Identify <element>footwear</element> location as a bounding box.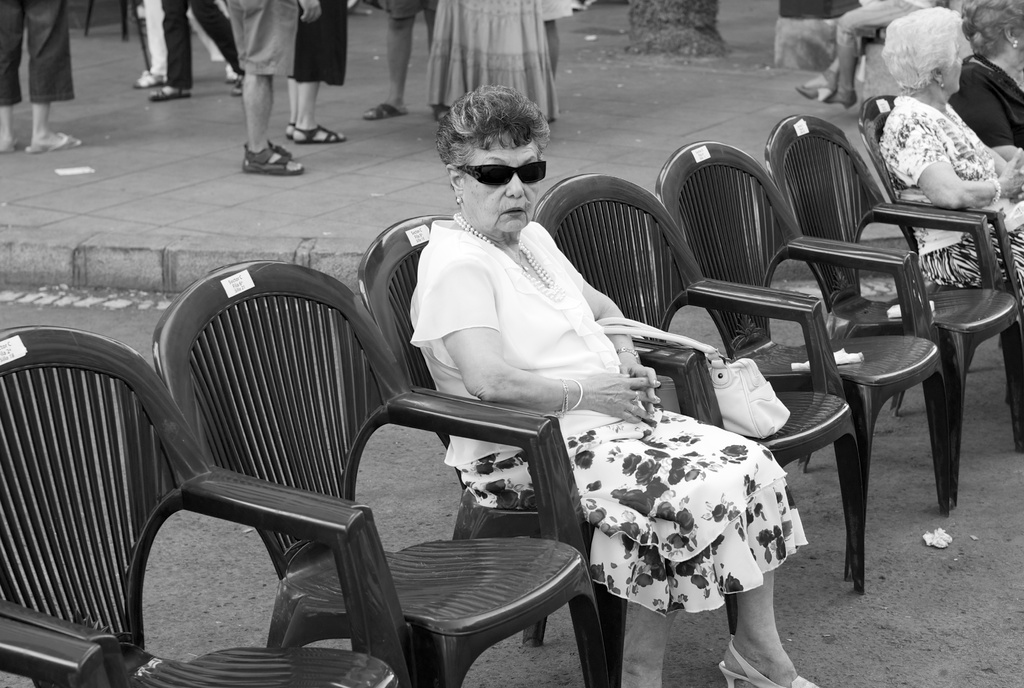
[297, 119, 349, 147].
